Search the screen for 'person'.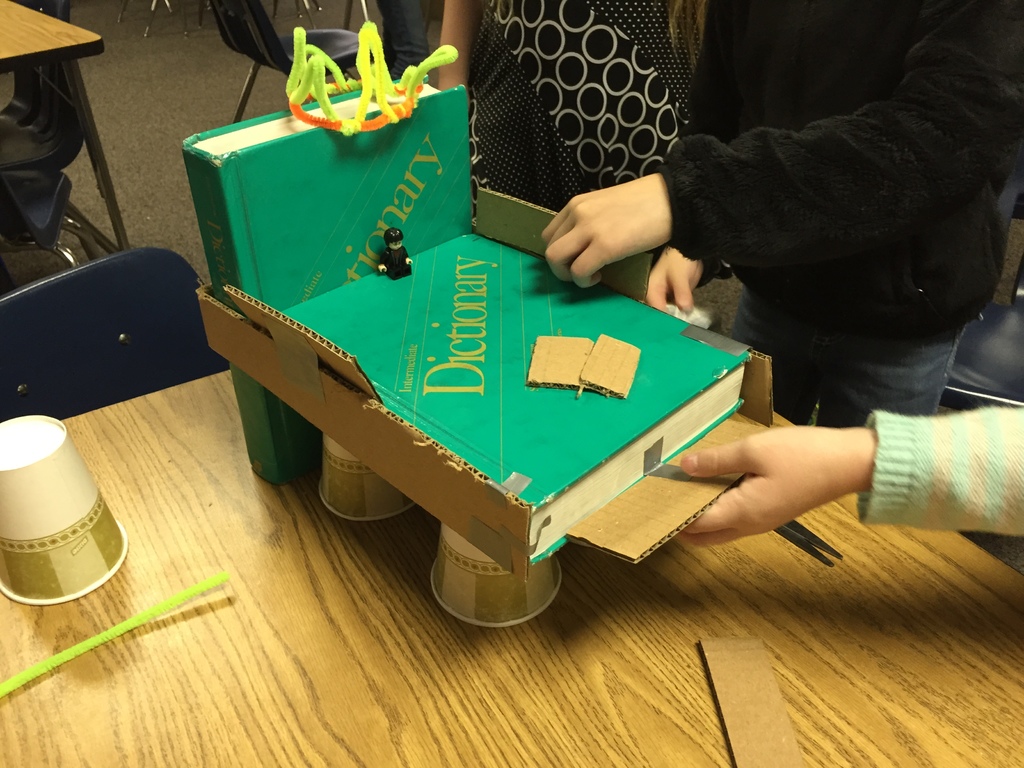
Found at left=428, top=0, right=703, bottom=216.
